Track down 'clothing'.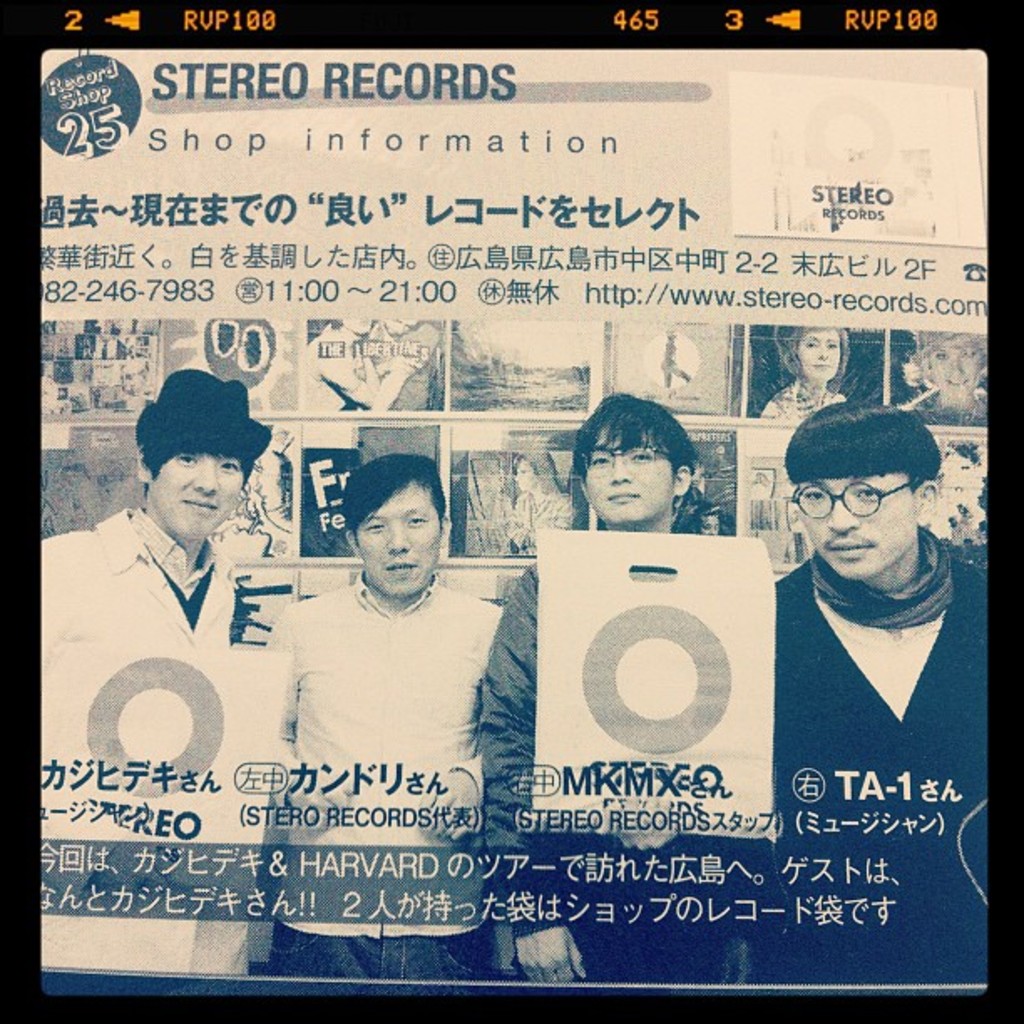
Tracked to 306:321:366:407.
